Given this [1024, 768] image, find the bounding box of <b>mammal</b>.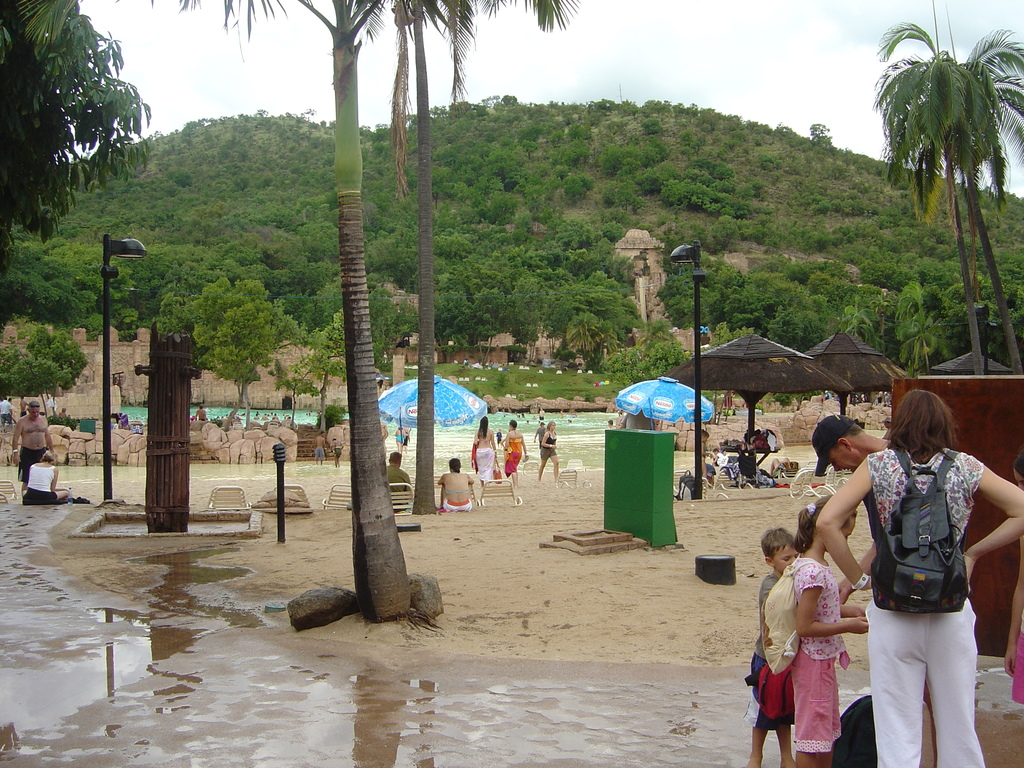
(814, 414, 932, 767).
